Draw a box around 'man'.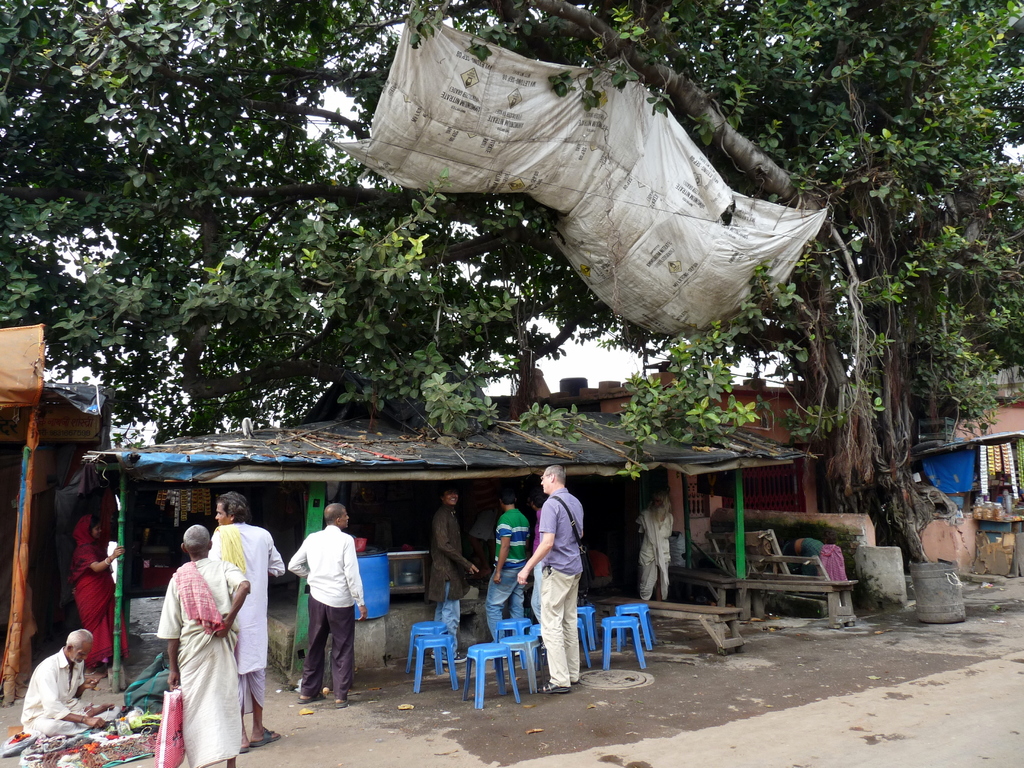
box(429, 484, 481, 664).
